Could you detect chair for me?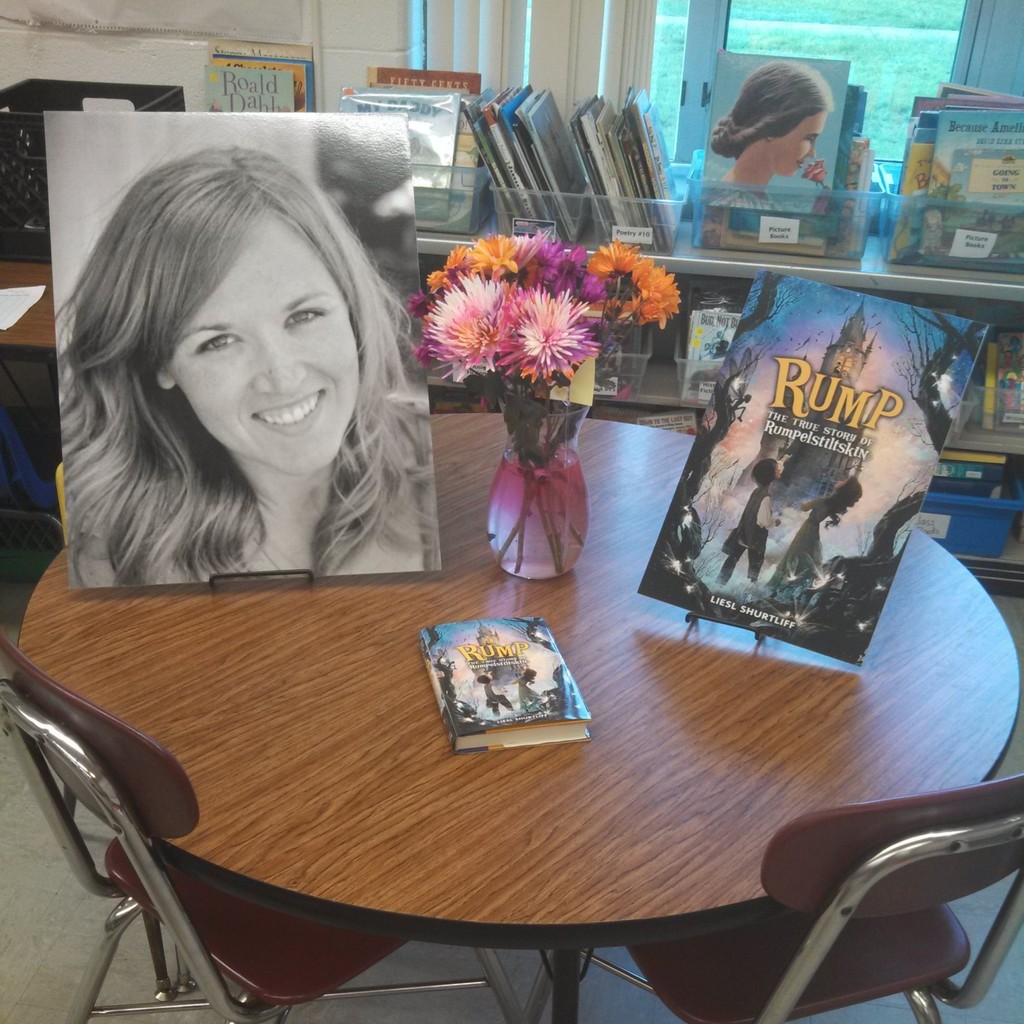
Detection result: [630,764,1023,1023].
